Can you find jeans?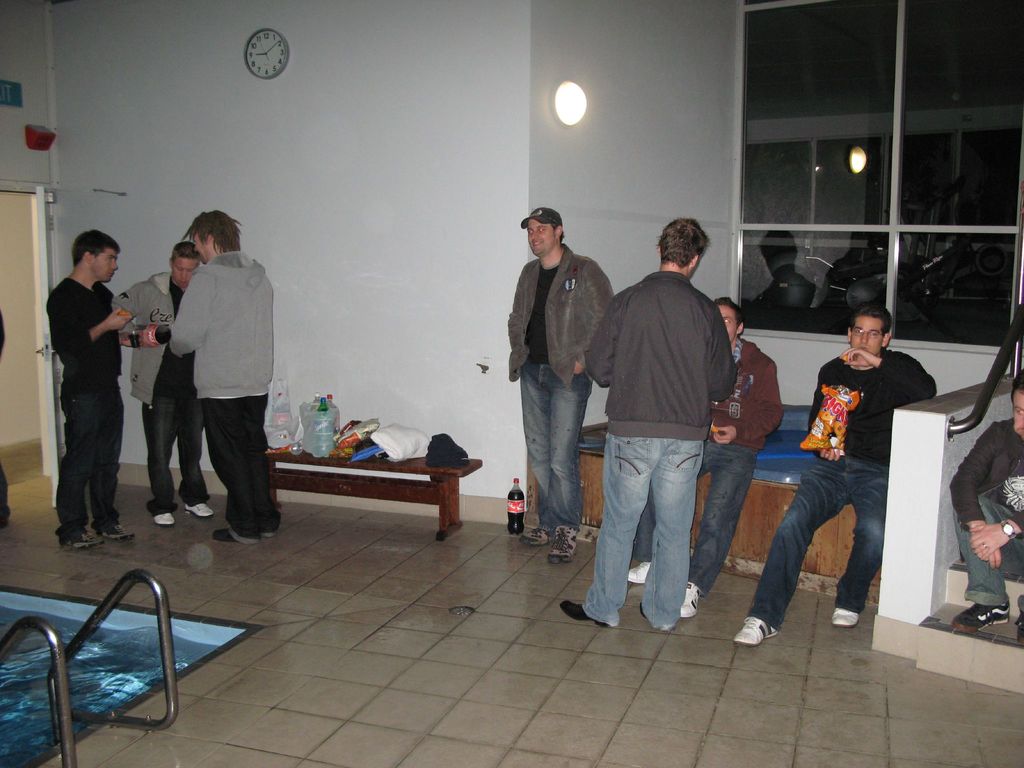
Yes, bounding box: x1=633, y1=425, x2=764, y2=600.
